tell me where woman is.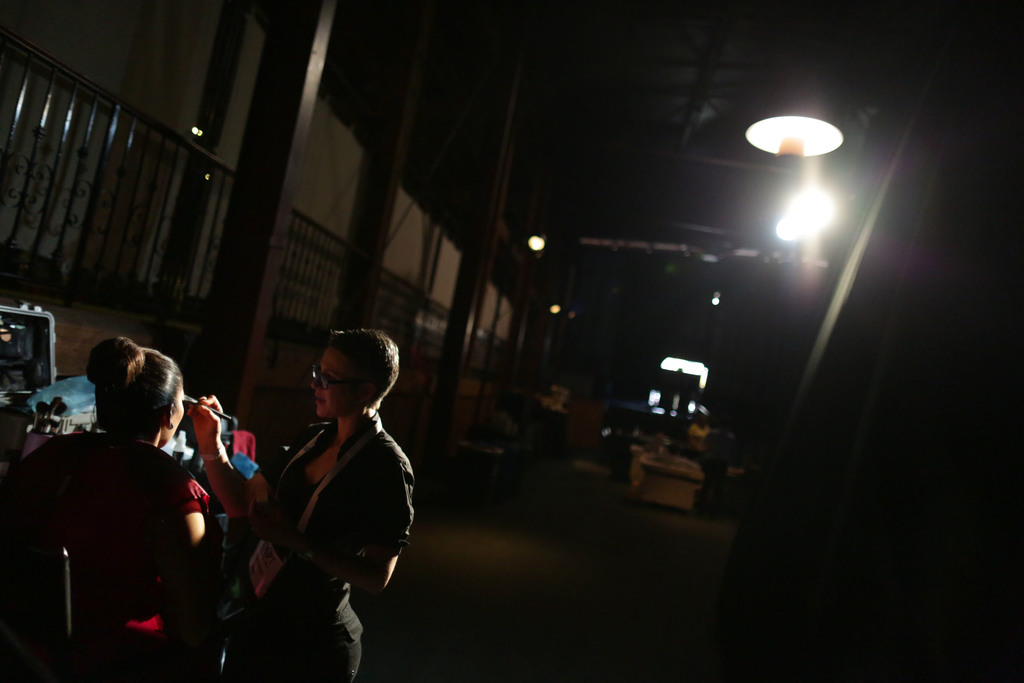
woman is at (x1=204, y1=302, x2=406, y2=675).
